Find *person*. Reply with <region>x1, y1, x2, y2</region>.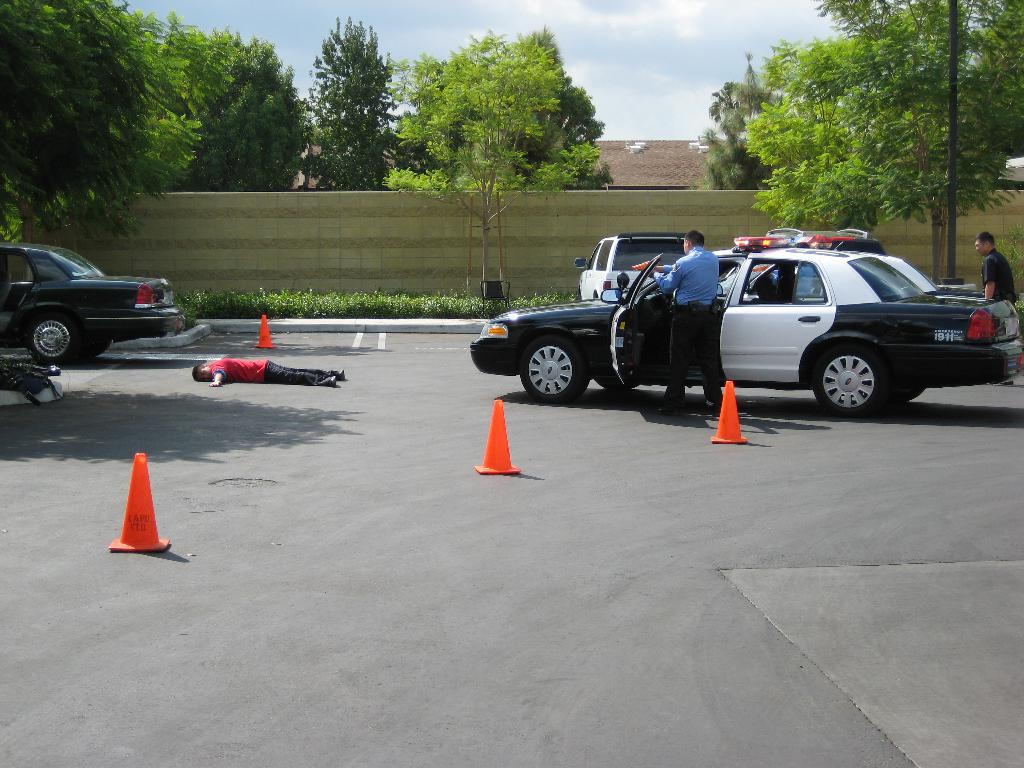
<region>975, 227, 1021, 387</region>.
